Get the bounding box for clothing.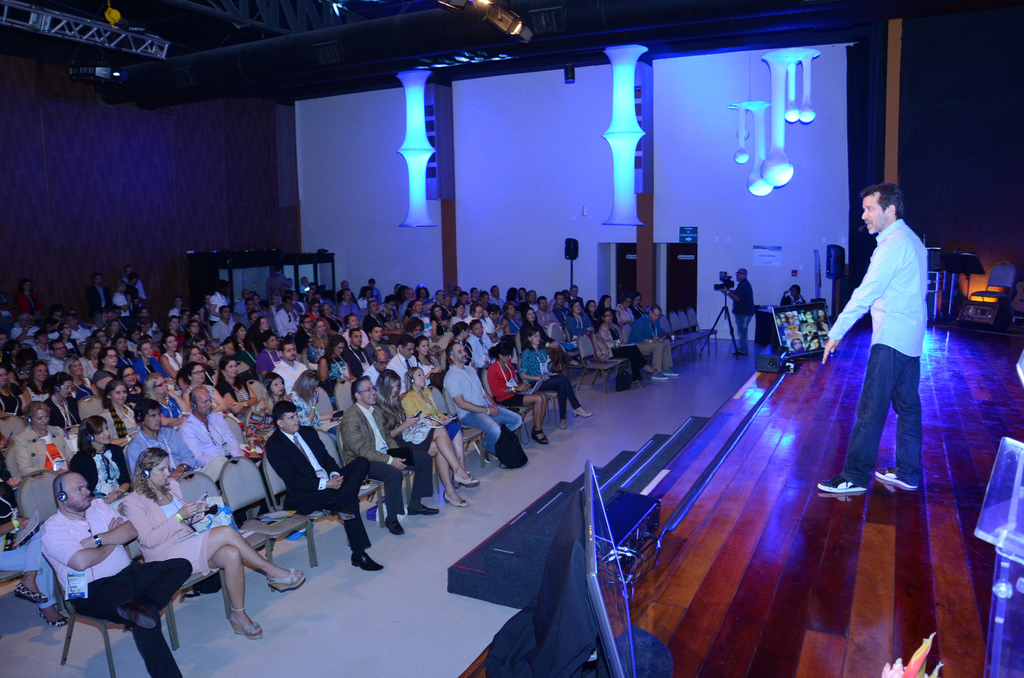
284/385/314/431.
